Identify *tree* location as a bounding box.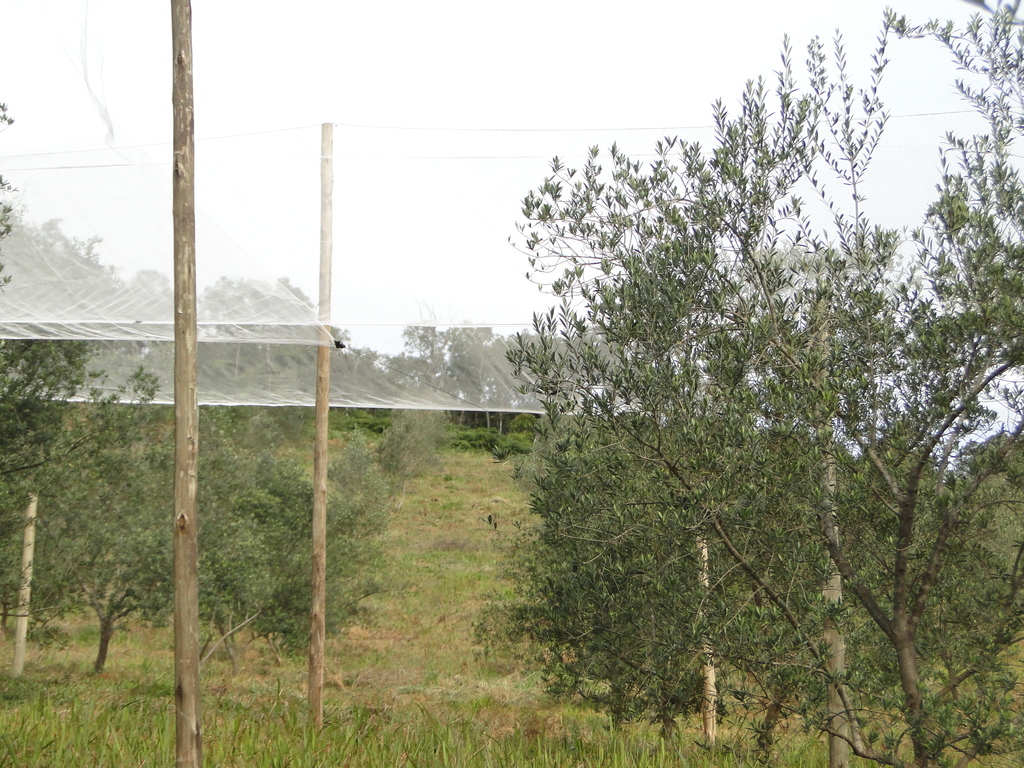
(left=465, top=0, right=1023, bottom=767).
